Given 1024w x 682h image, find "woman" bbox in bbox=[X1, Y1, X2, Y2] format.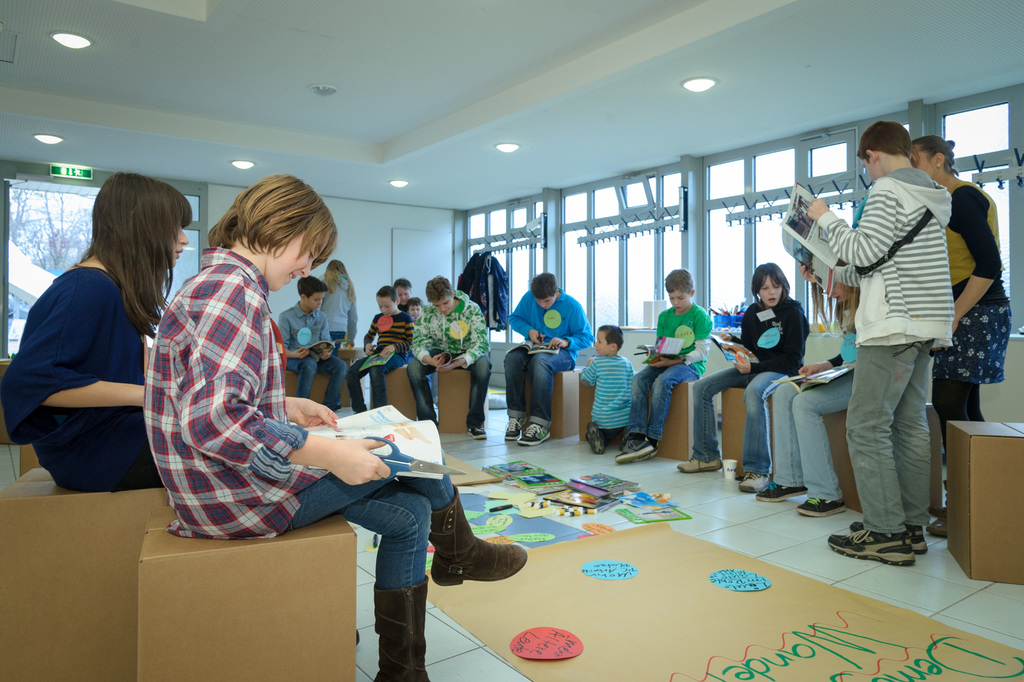
bbox=[909, 133, 1023, 532].
